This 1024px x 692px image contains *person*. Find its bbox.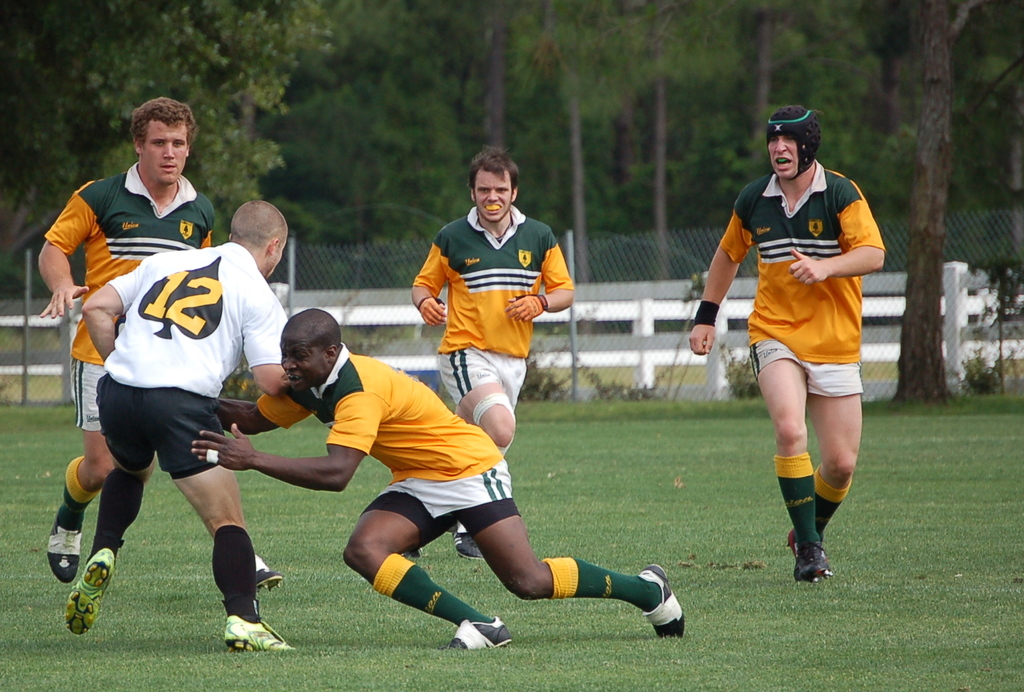
{"left": 41, "top": 91, "right": 216, "bottom": 579}.
